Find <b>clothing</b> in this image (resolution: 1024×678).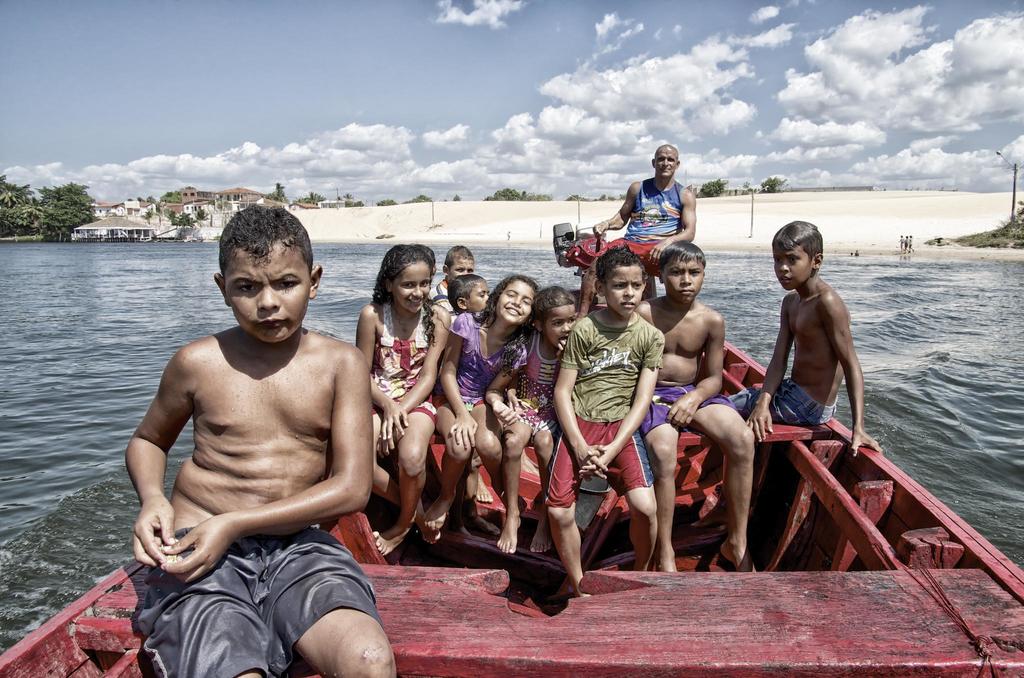
{"left": 524, "top": 304, "right": 664, "bottom": 522}.
